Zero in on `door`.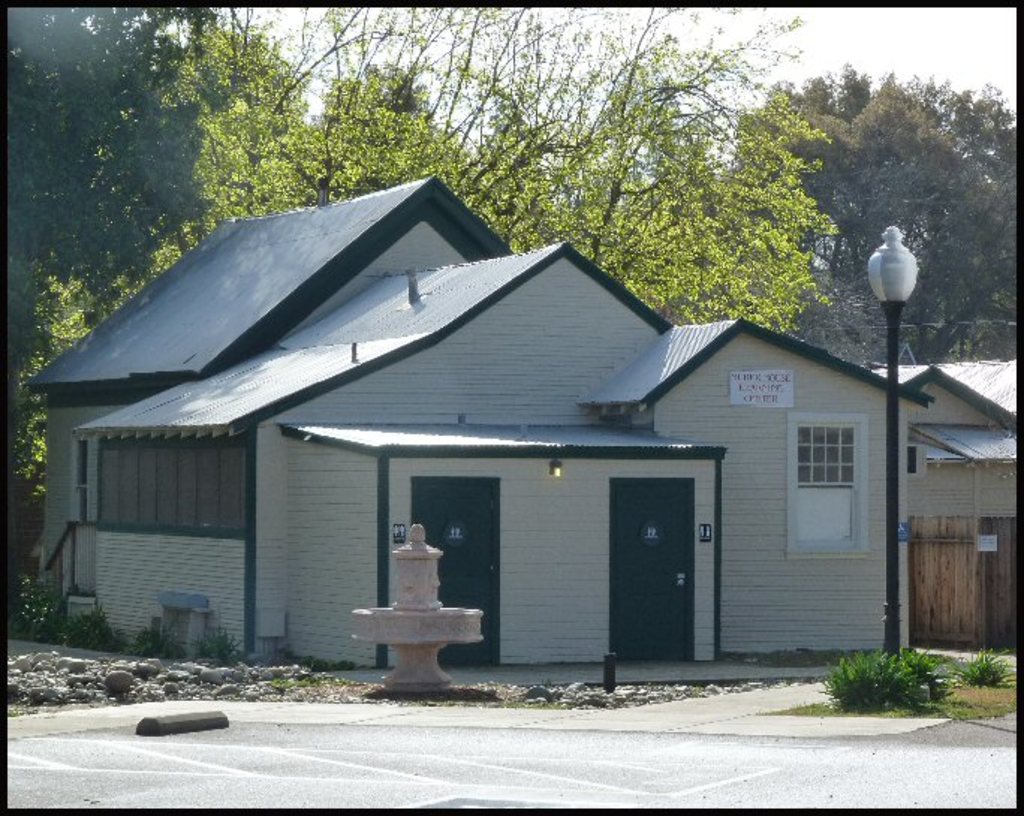
Zeroed in: [left=415, top=478, right=499, bottom=665].
